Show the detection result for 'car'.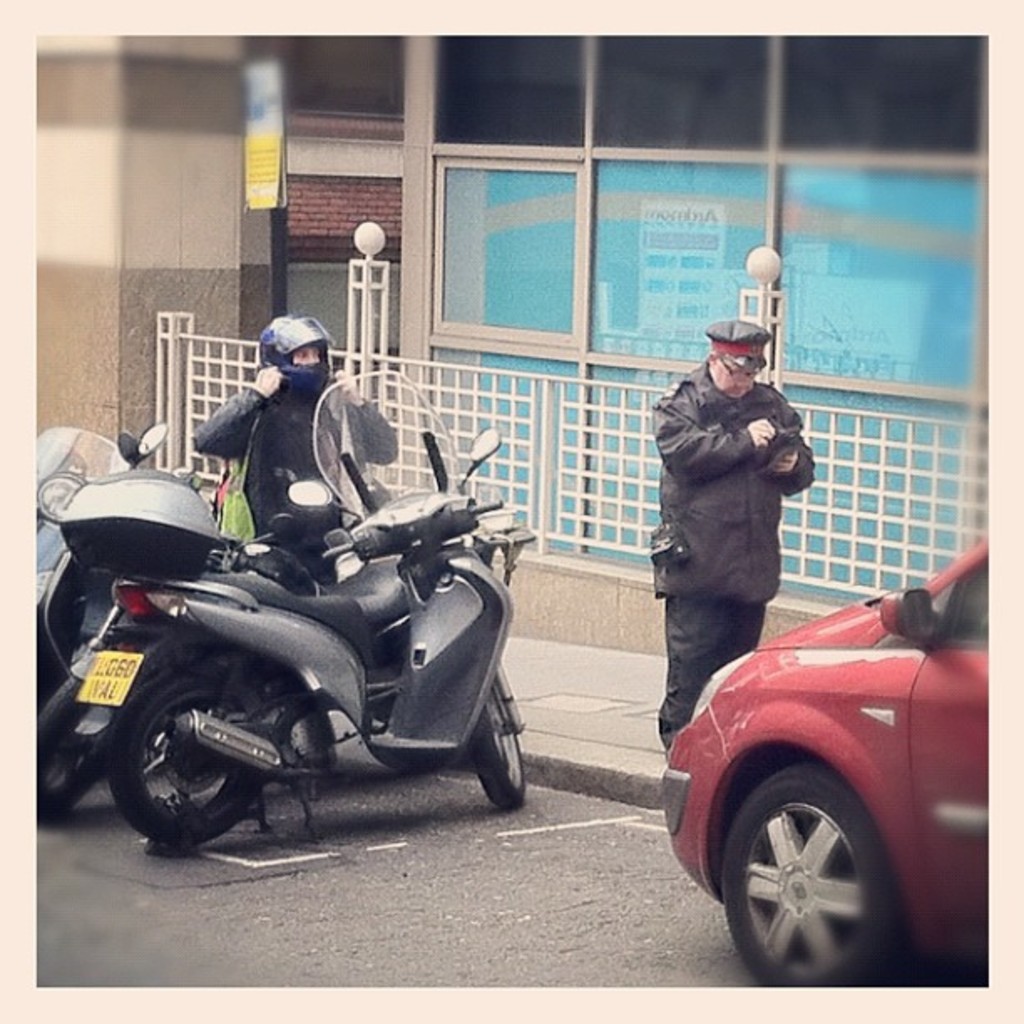
(651, 535, 986, 979).
